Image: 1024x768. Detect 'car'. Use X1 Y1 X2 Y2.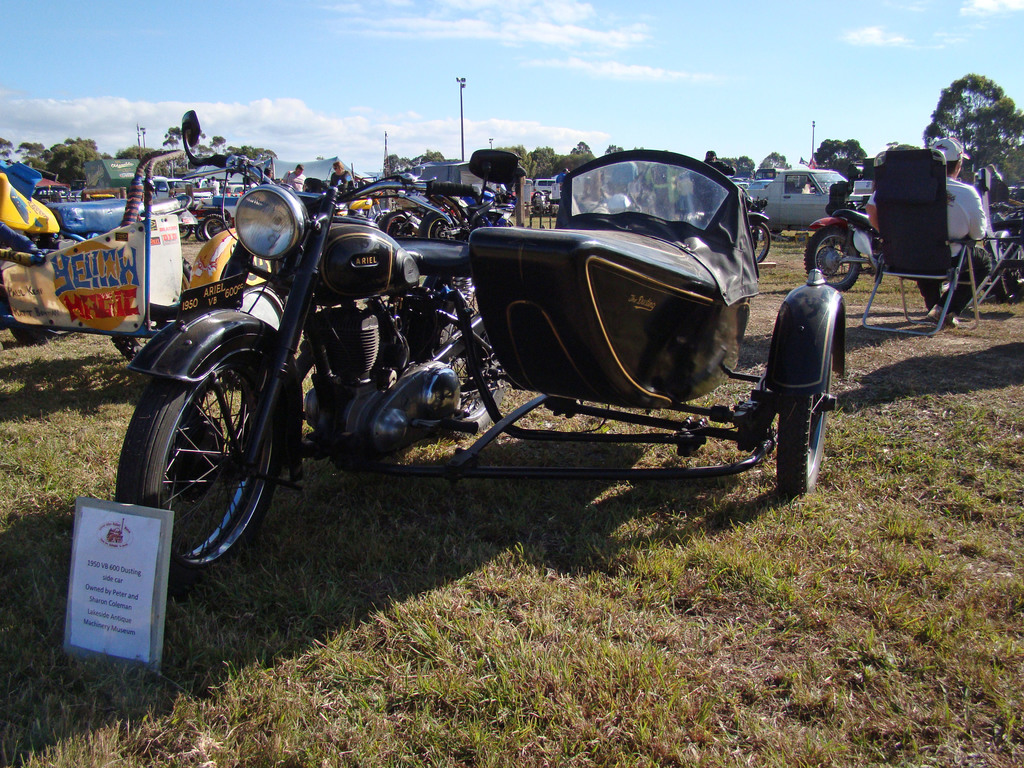
531 176 556 197.
